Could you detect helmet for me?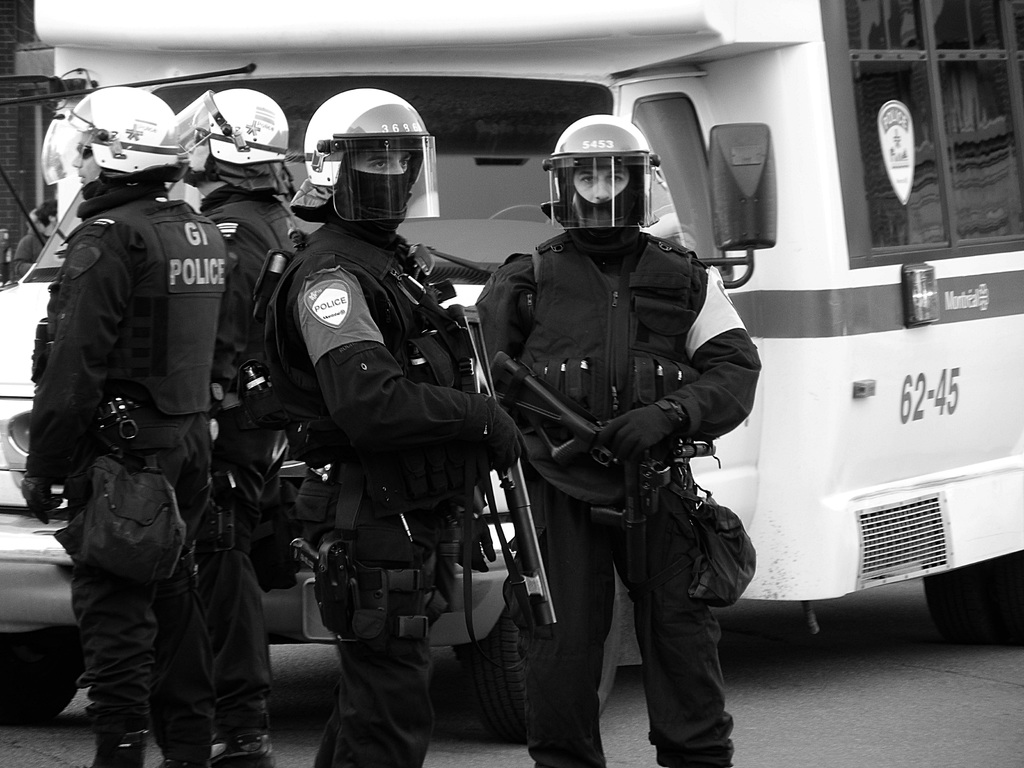
Detection result: bbox(166, 92, 303, 189).
